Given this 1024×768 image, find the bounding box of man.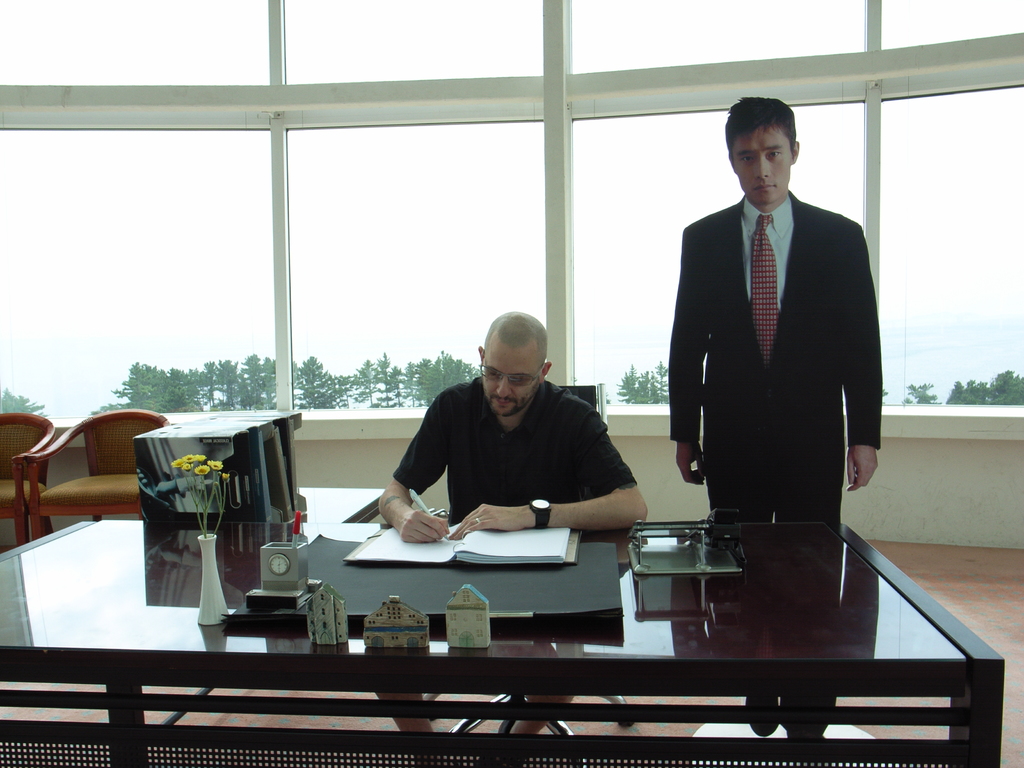
(369,306,658,732).
